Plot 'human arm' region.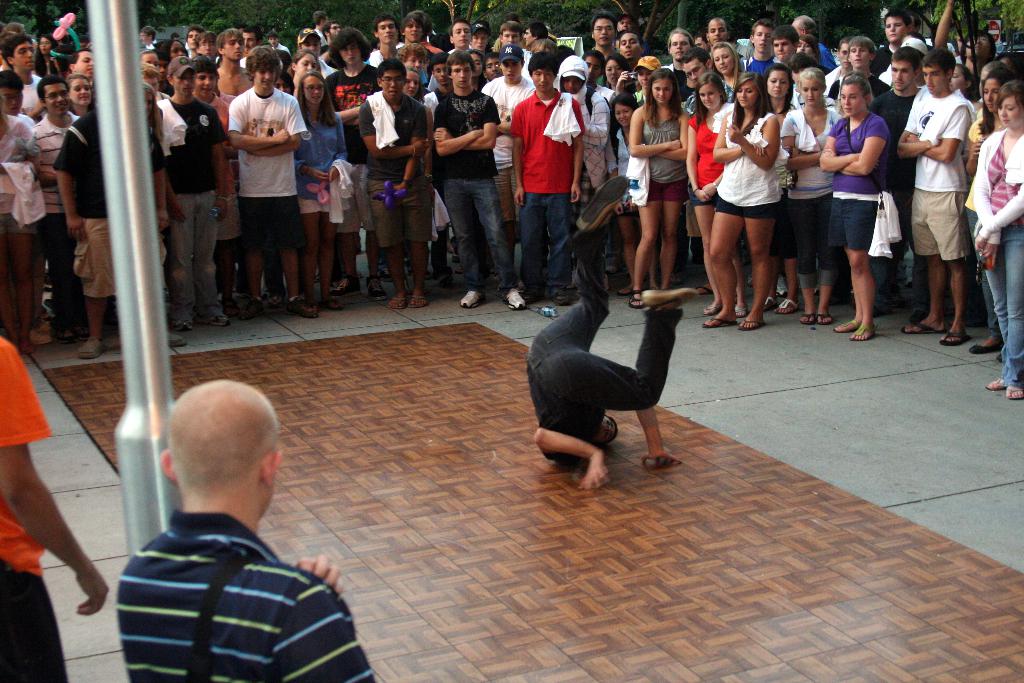
Plotted at <box>55,127,90,241</box>.
